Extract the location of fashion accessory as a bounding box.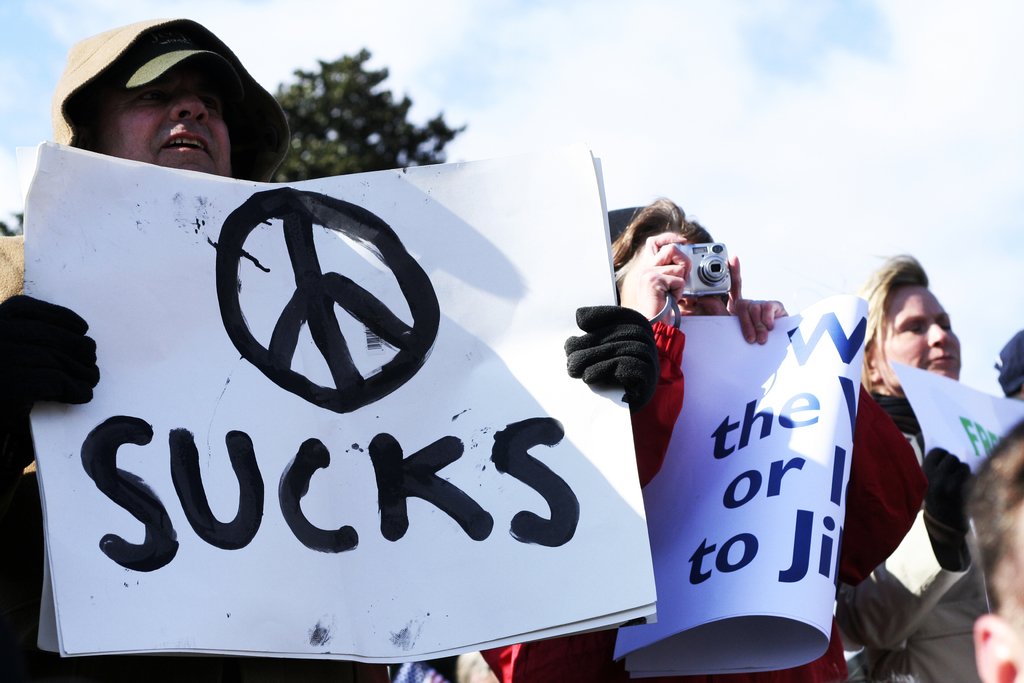
(left=0, top=293, right=99, bottom=473).
